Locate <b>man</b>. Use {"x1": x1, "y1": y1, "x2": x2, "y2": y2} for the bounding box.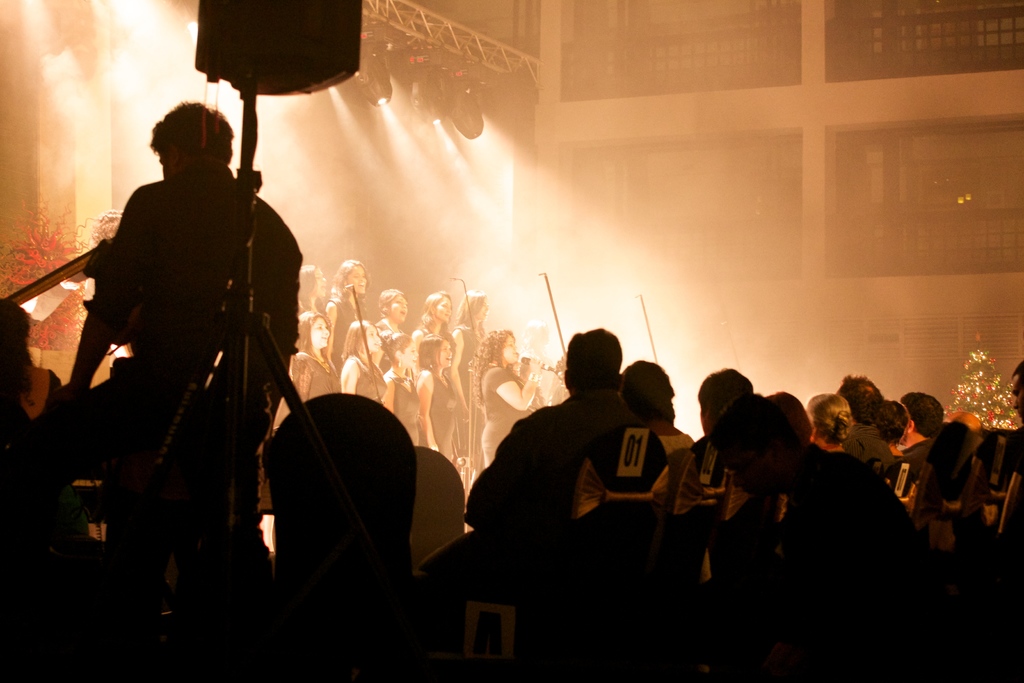
{"x1": 422, "y1": 329, "x2": 641, "y2": 650}.
